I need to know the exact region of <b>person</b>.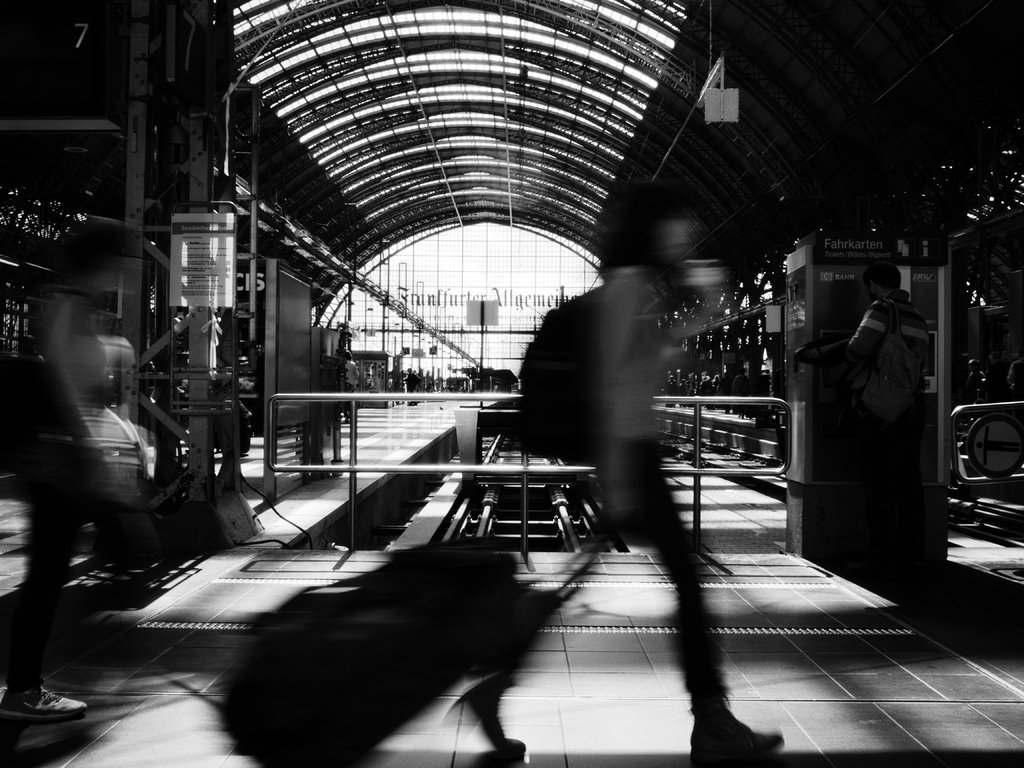
Region: 458,177,795,759.
